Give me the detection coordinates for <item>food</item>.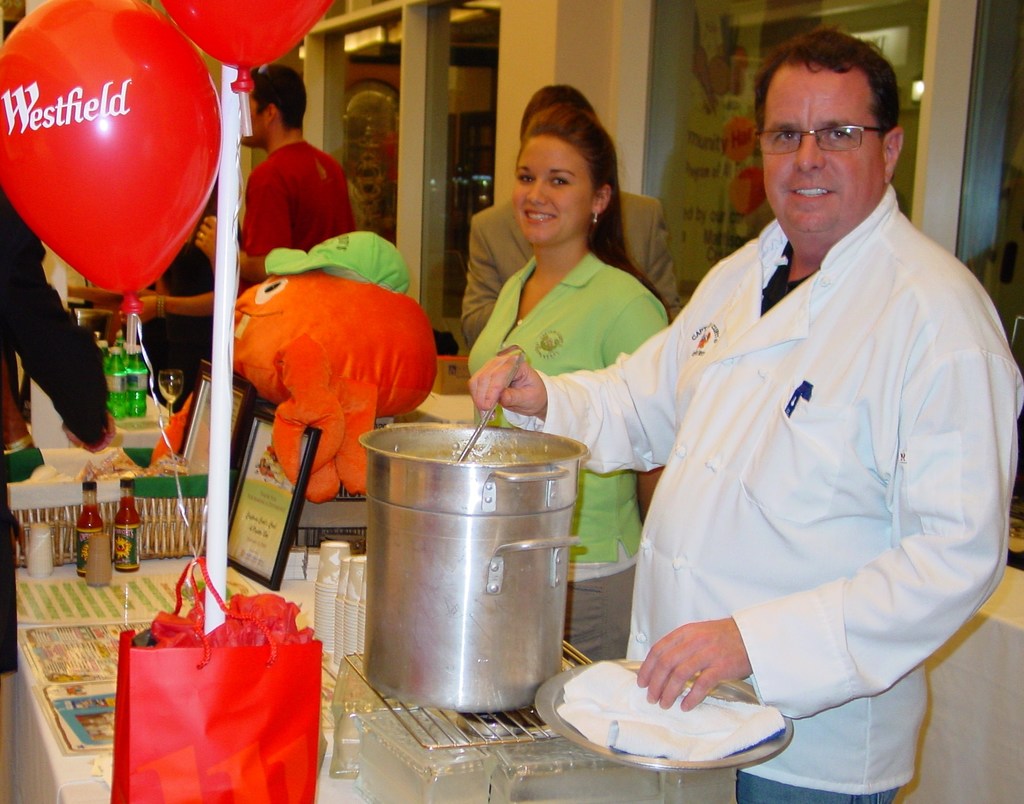
BBox(76, 502, 103, 577).
